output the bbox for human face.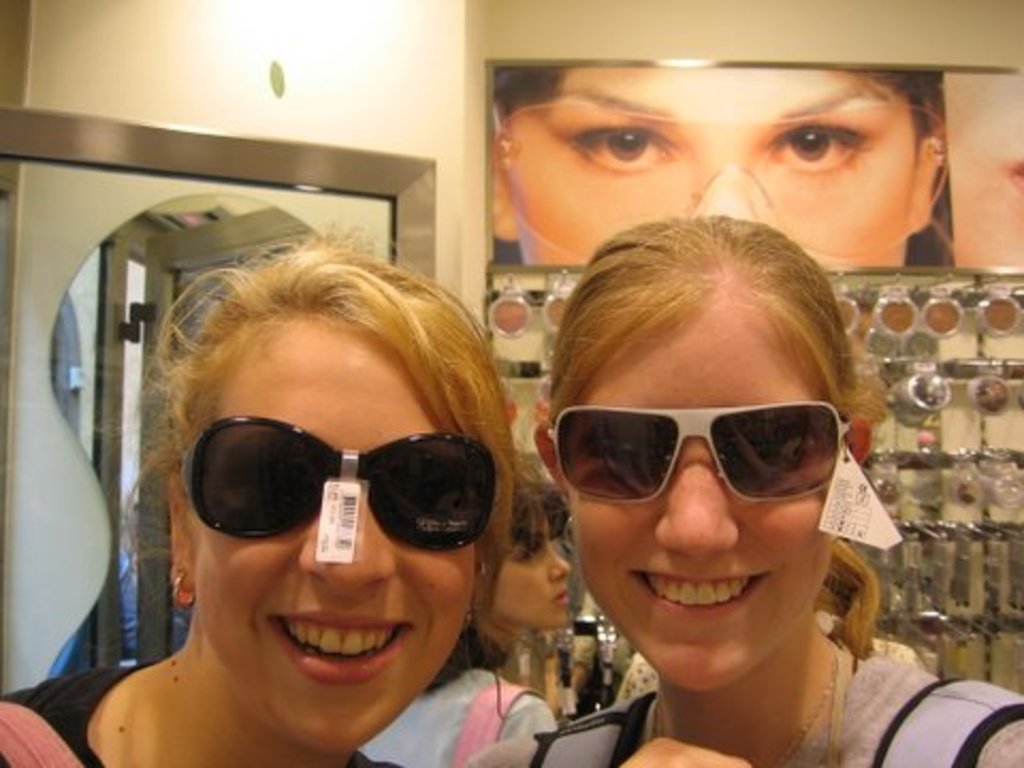
(left=489, top=533, right=580, bottom=631).
